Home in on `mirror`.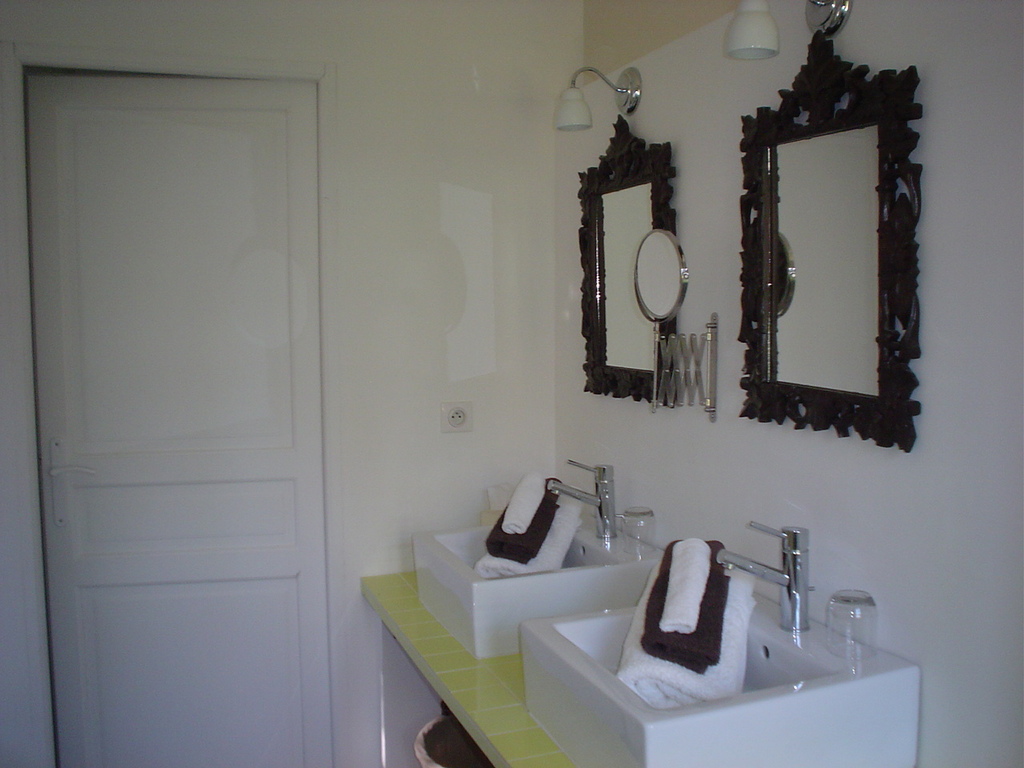
Homed in at 605, 181, 655, 371.
